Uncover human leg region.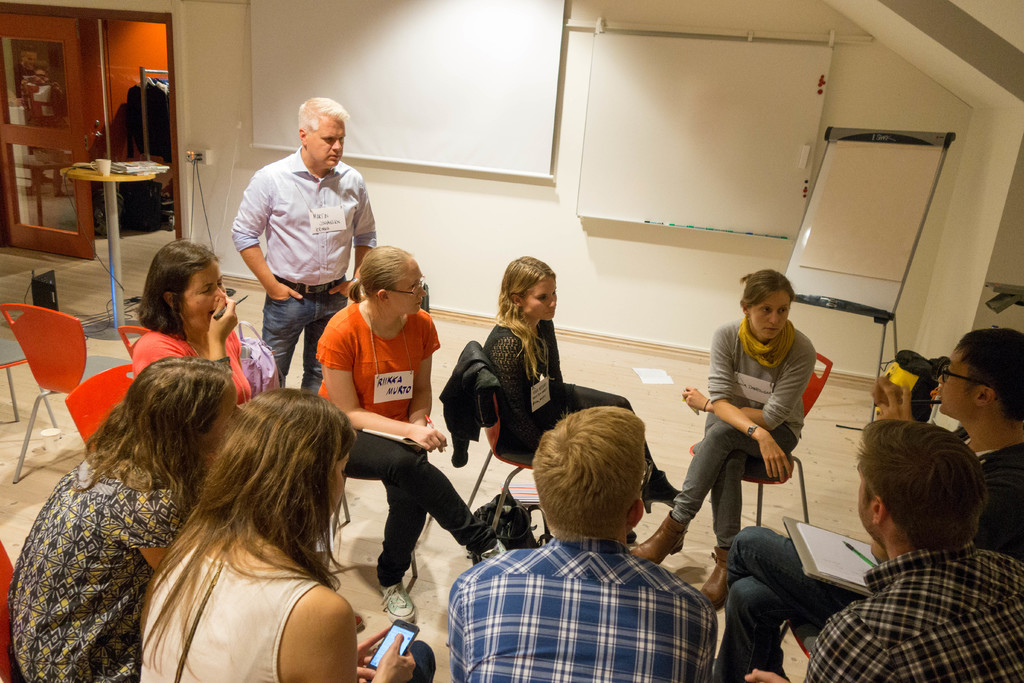
Uncovered: left=708, top=425, right=755, bottom=611.
